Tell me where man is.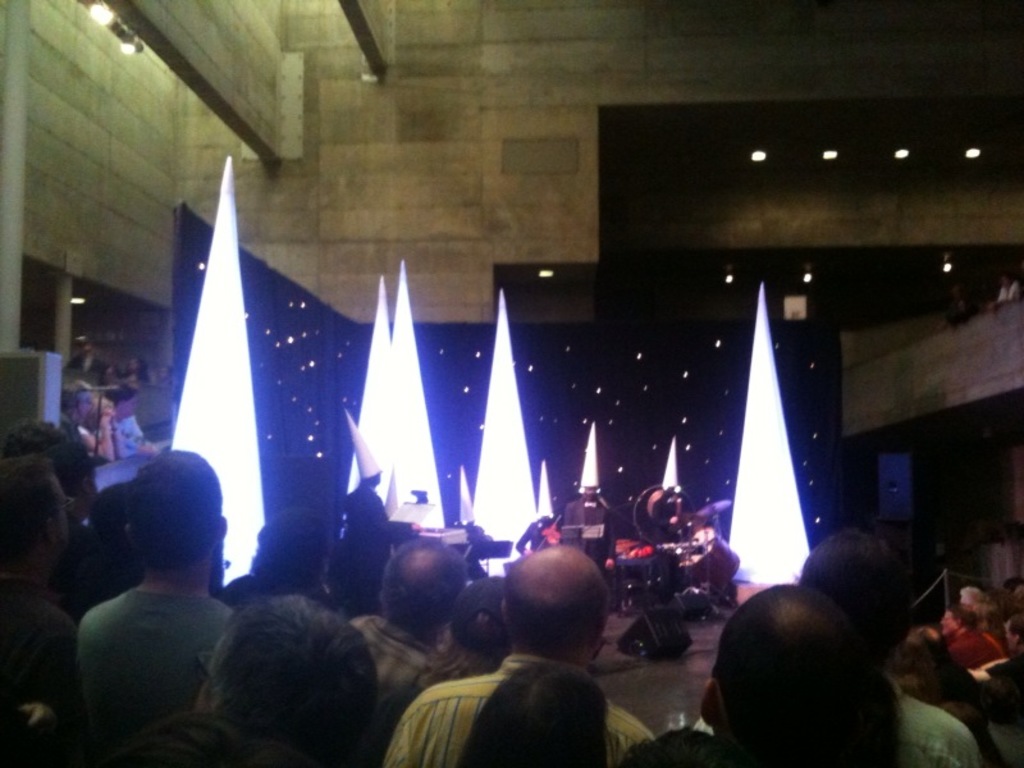
man is at 649,485,681,600.
